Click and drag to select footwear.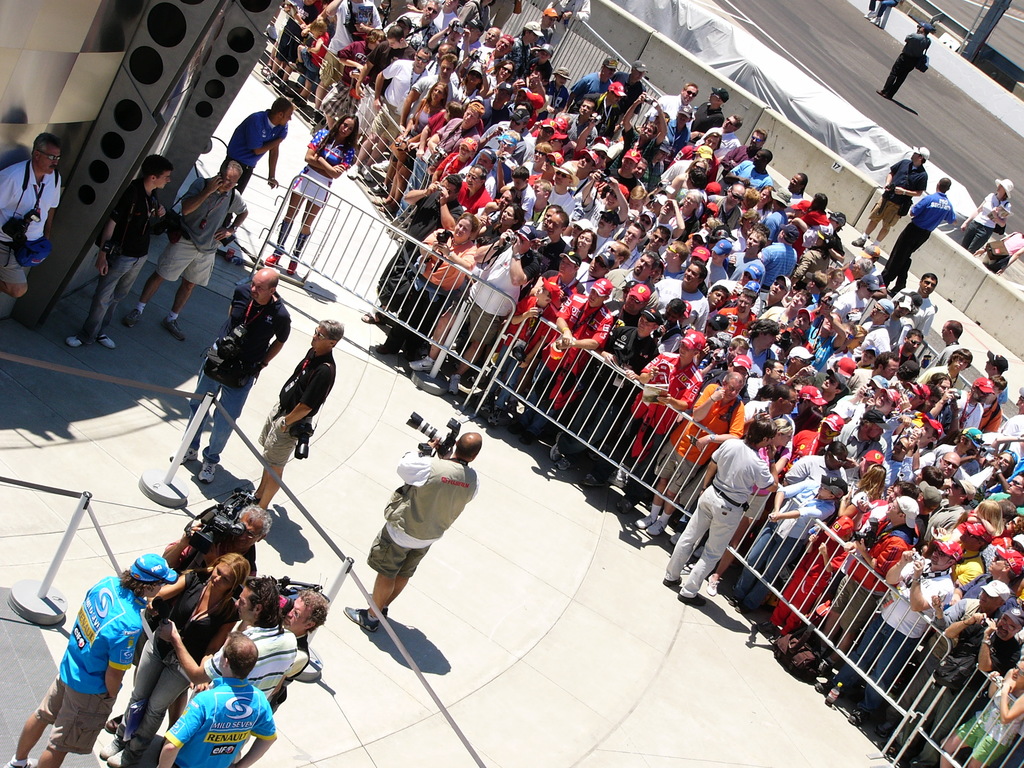
Selection: crop(96, 750, 123, 767).
